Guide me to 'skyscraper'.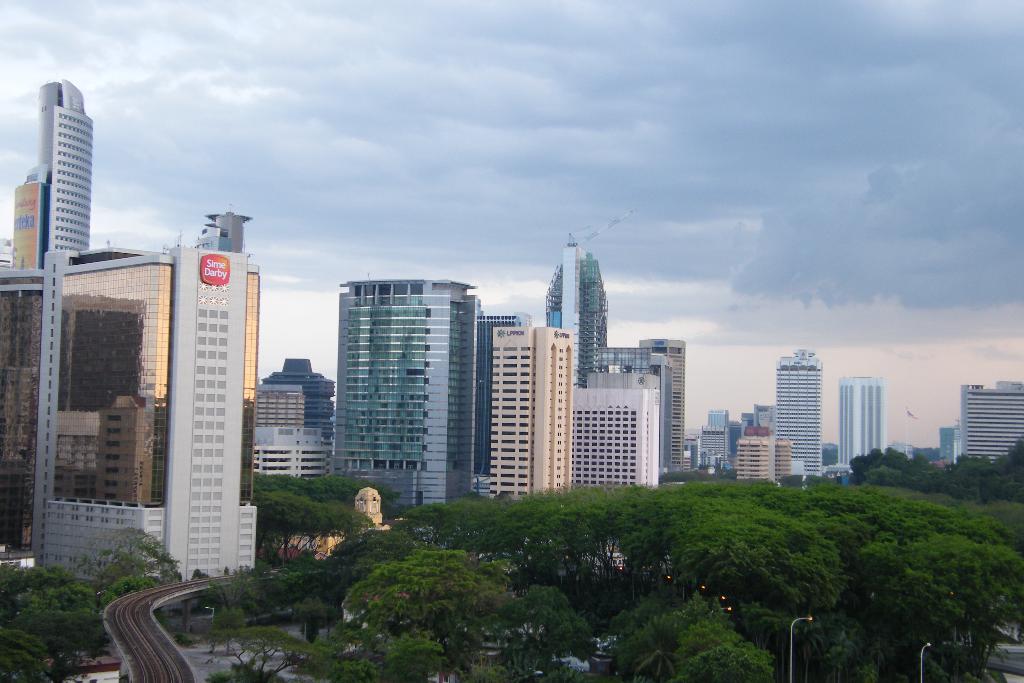
Guidance: left=940, top=429, right=954, bottom=461.
